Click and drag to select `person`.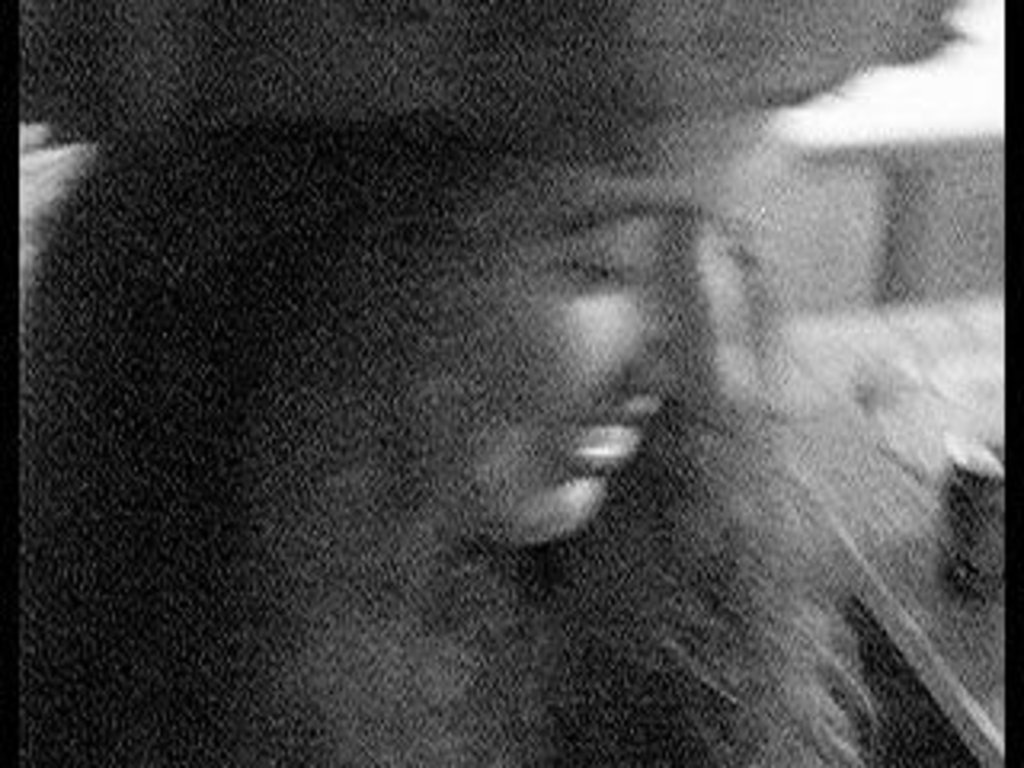
Selection: left=19, top=0, right=973, bottom=765.
